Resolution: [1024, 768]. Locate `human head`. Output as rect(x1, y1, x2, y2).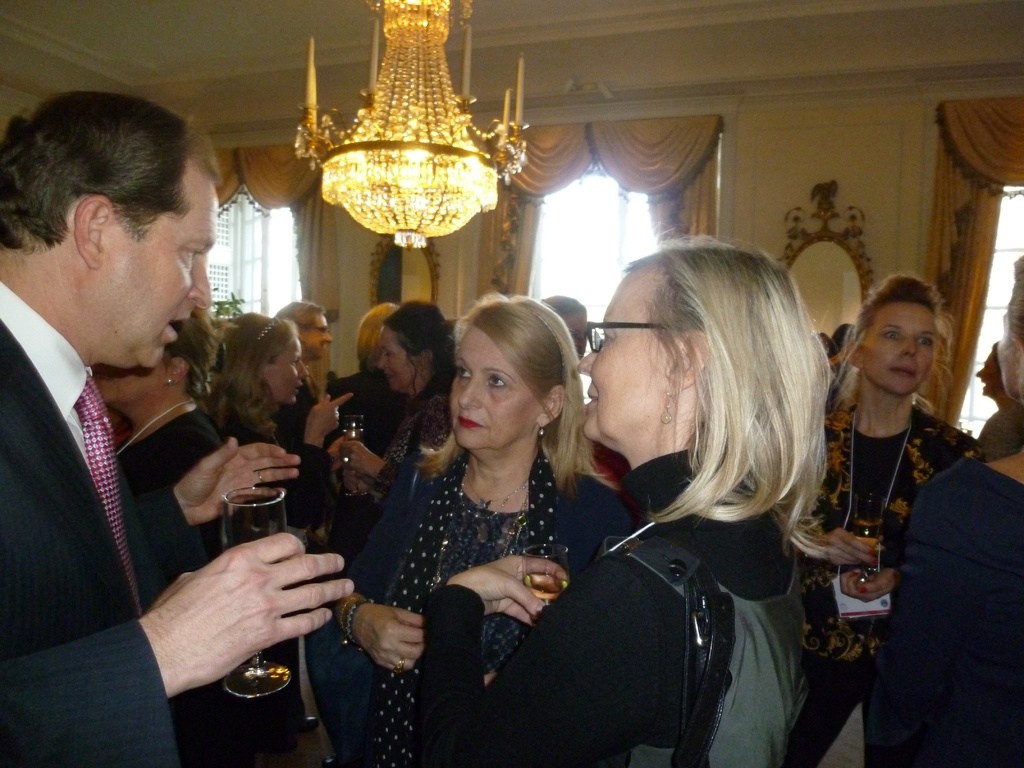
rect(975, 341, 1004, 397).
